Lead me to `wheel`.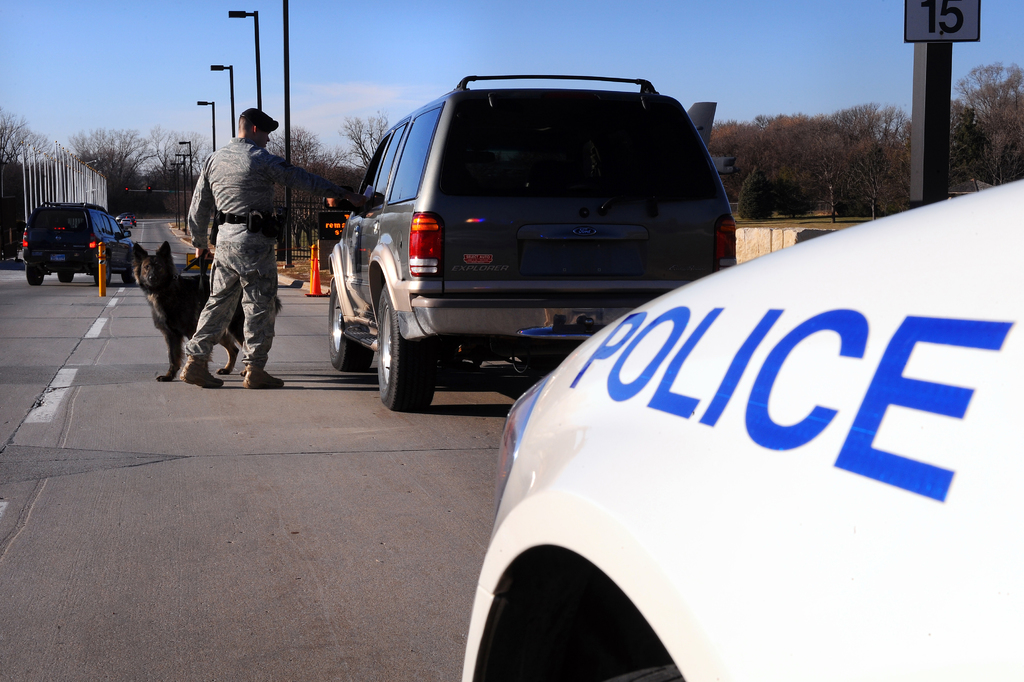
Lead to detection(367, 267, 431, 410).
